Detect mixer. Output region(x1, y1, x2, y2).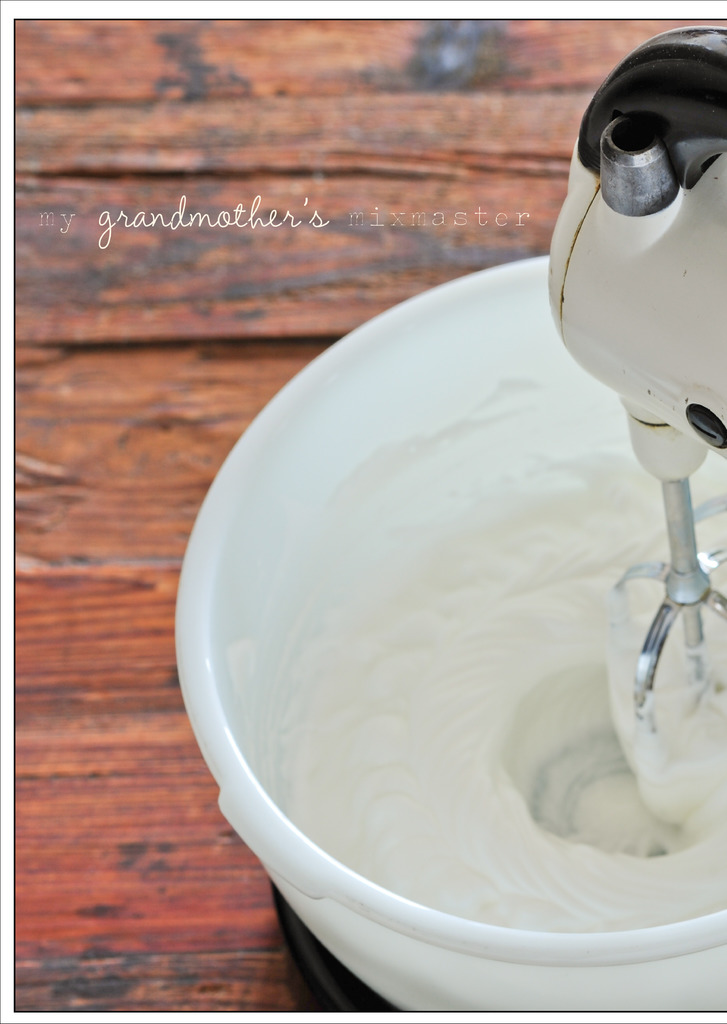
region(172, 22, 726, 1009).
